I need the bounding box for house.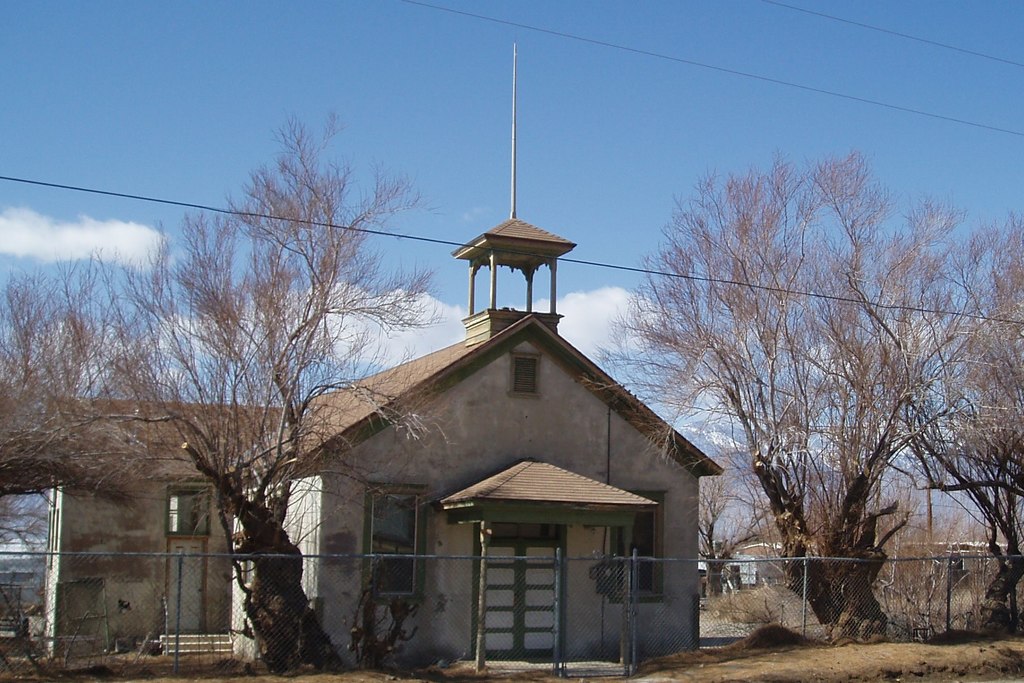
Here it is: [x1=247, y1=289, x2=713, y2=650].
